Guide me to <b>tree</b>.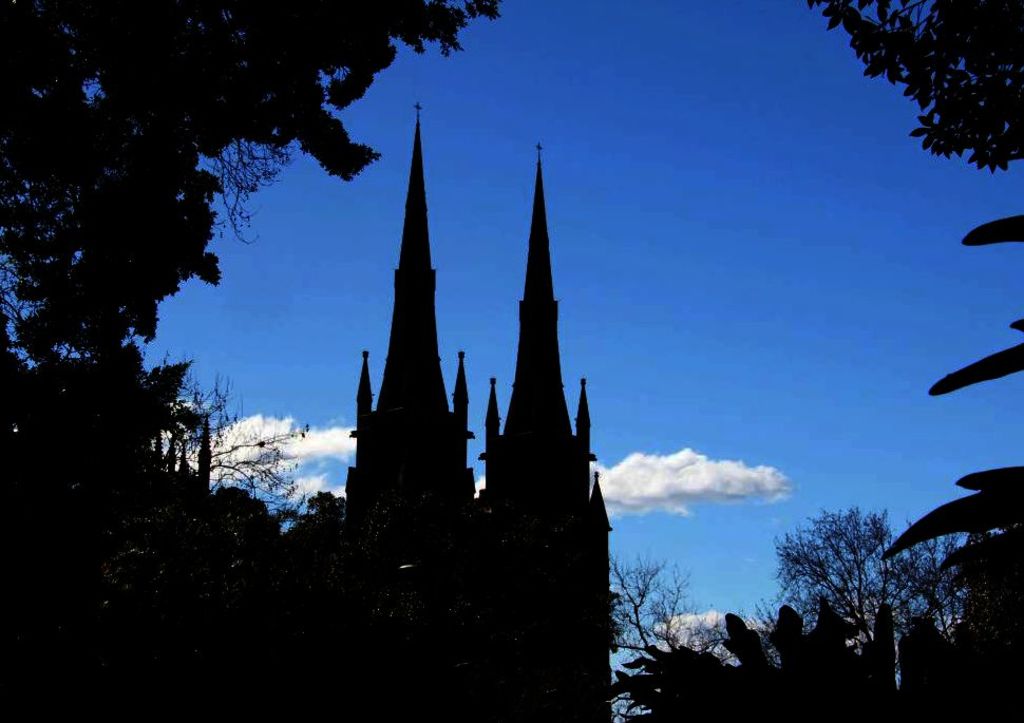
Guidance: detection(766, 507, 973, 659).
